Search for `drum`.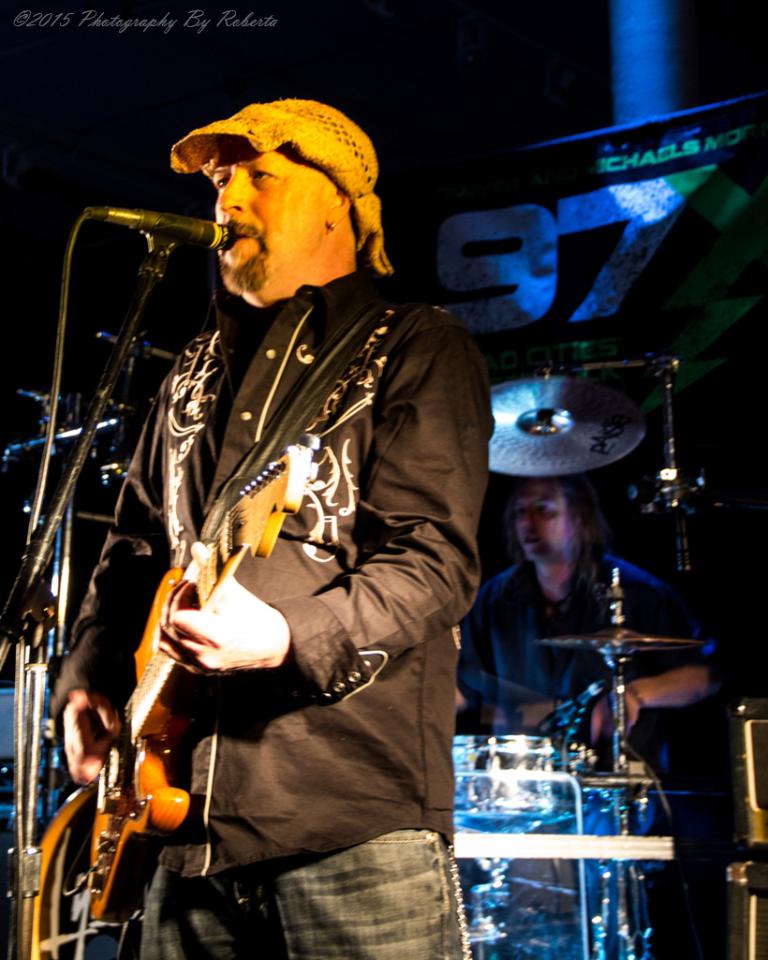
Found at [451, 733, 557, 811].
